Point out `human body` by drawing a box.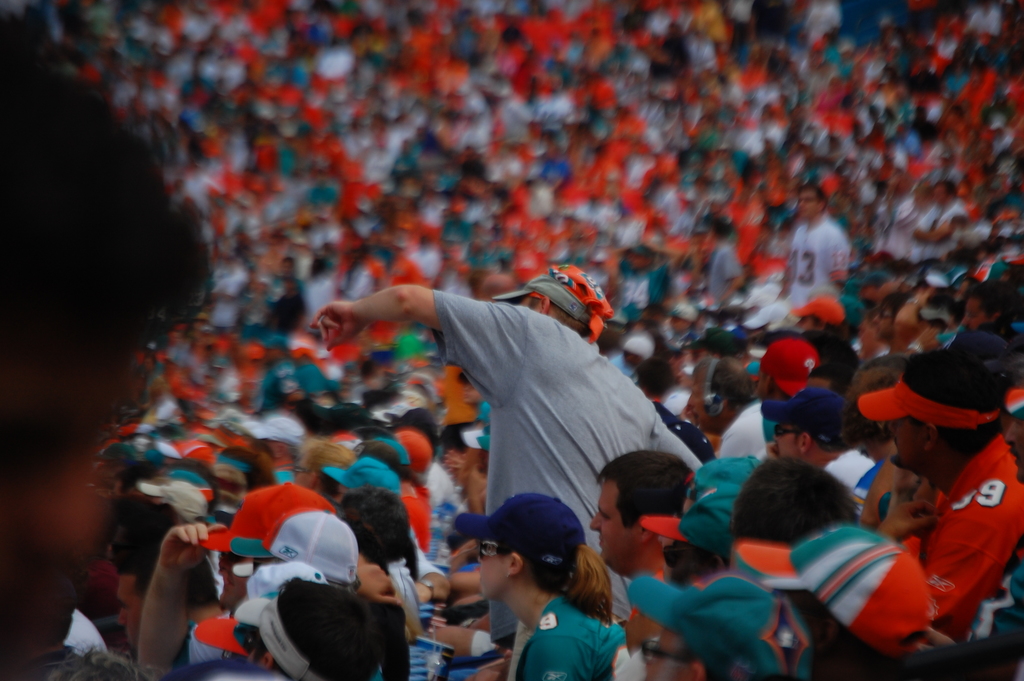
314,264,700,671.
